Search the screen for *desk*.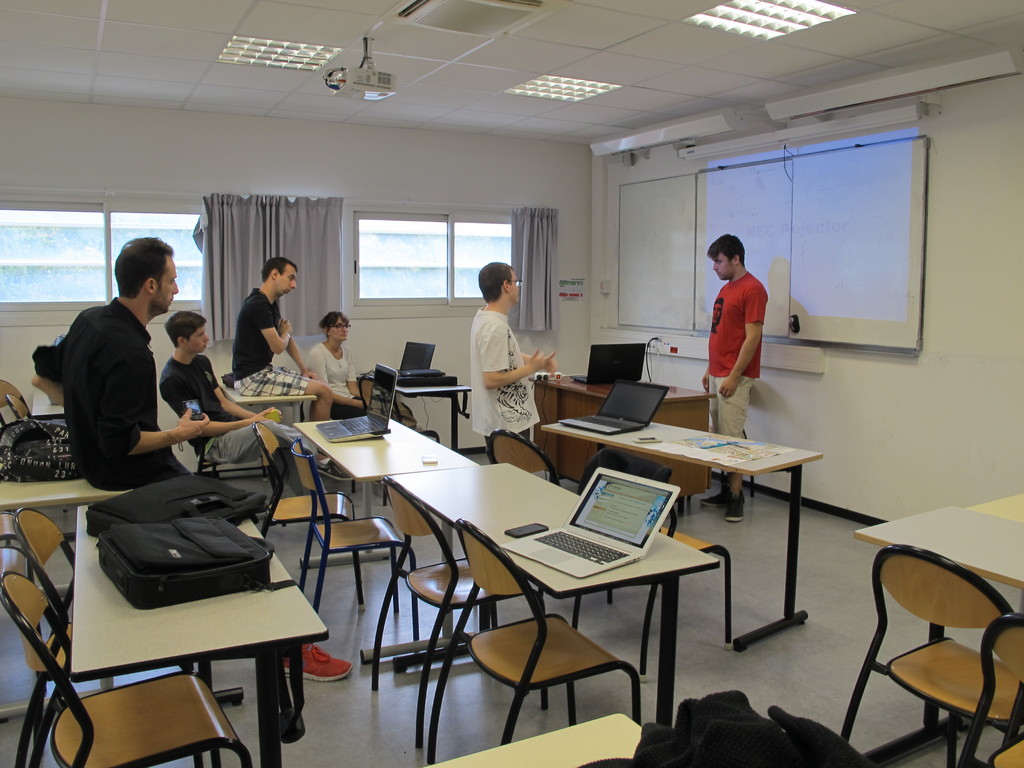
Found at (543,423,823,651).
